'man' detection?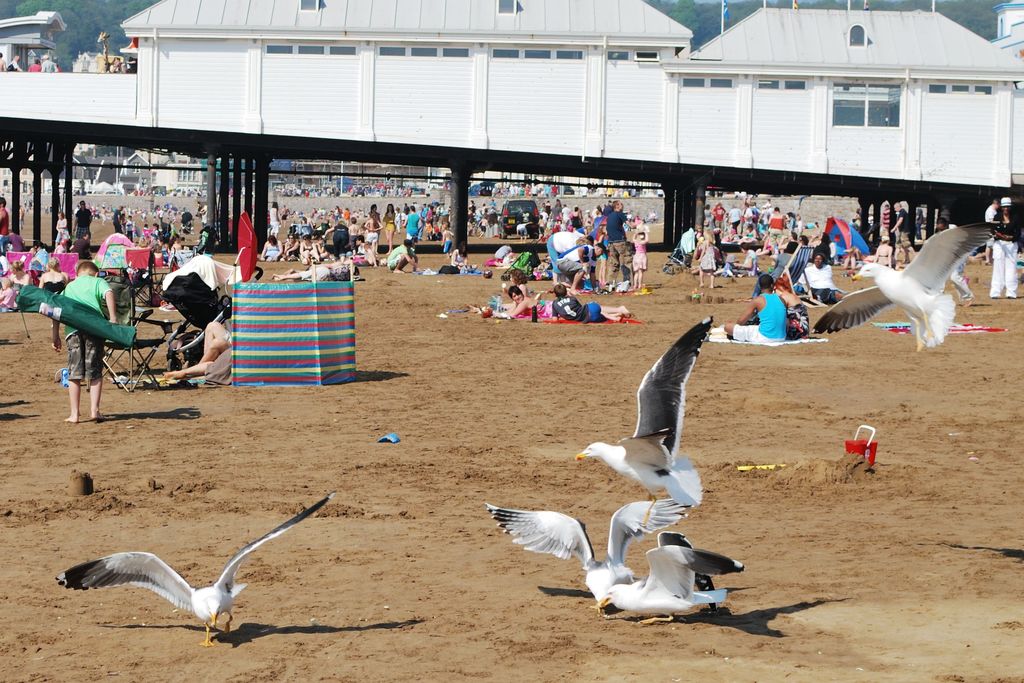
l=605, t=199, r=639, b=287
